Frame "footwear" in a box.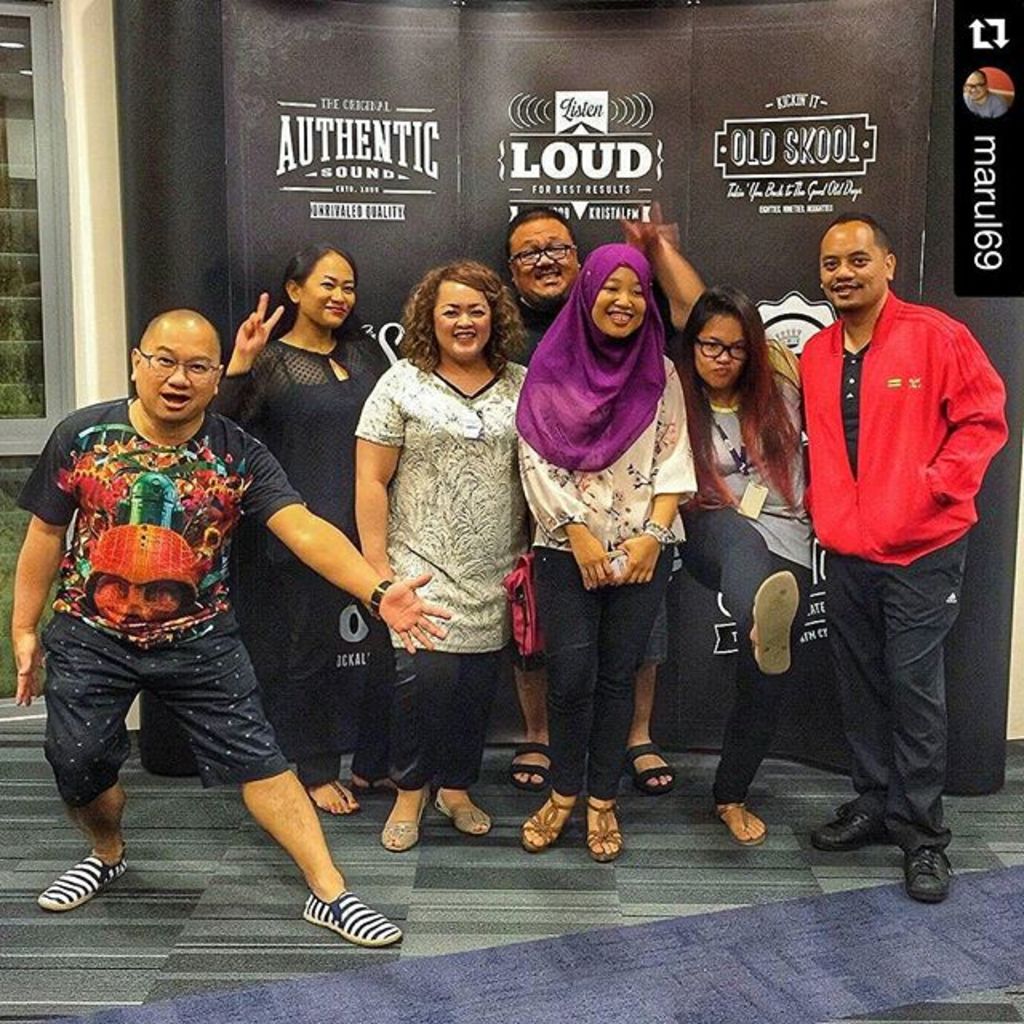
435:779:491:834.
